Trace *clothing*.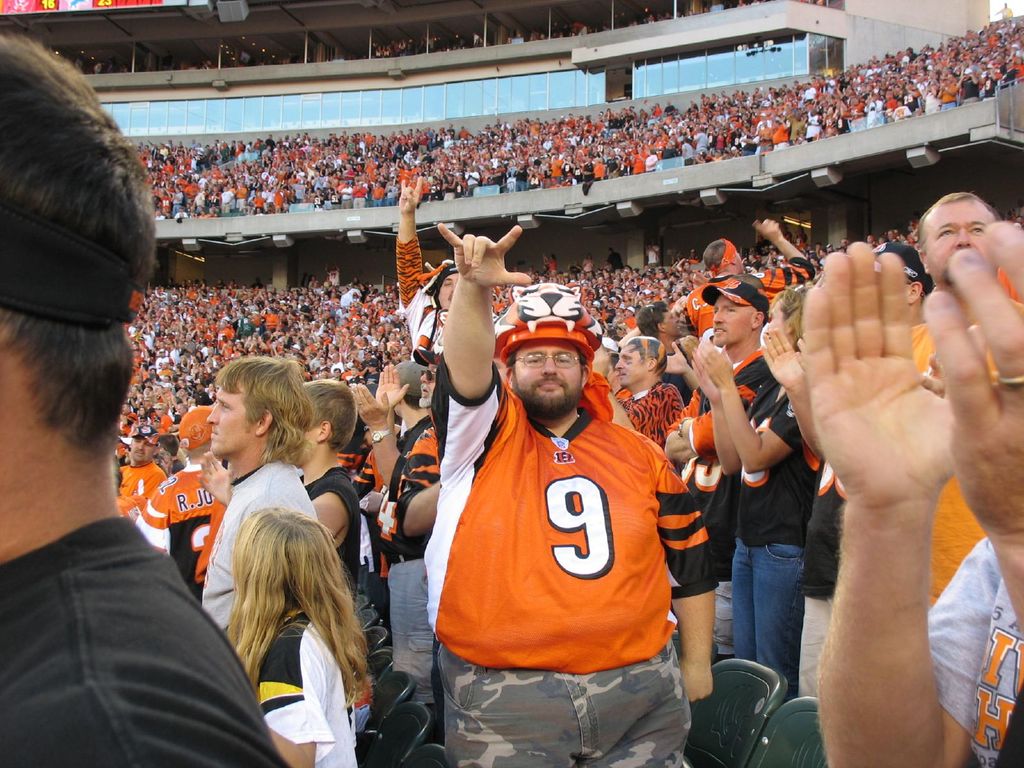
Traced to [175,404,218,450].
